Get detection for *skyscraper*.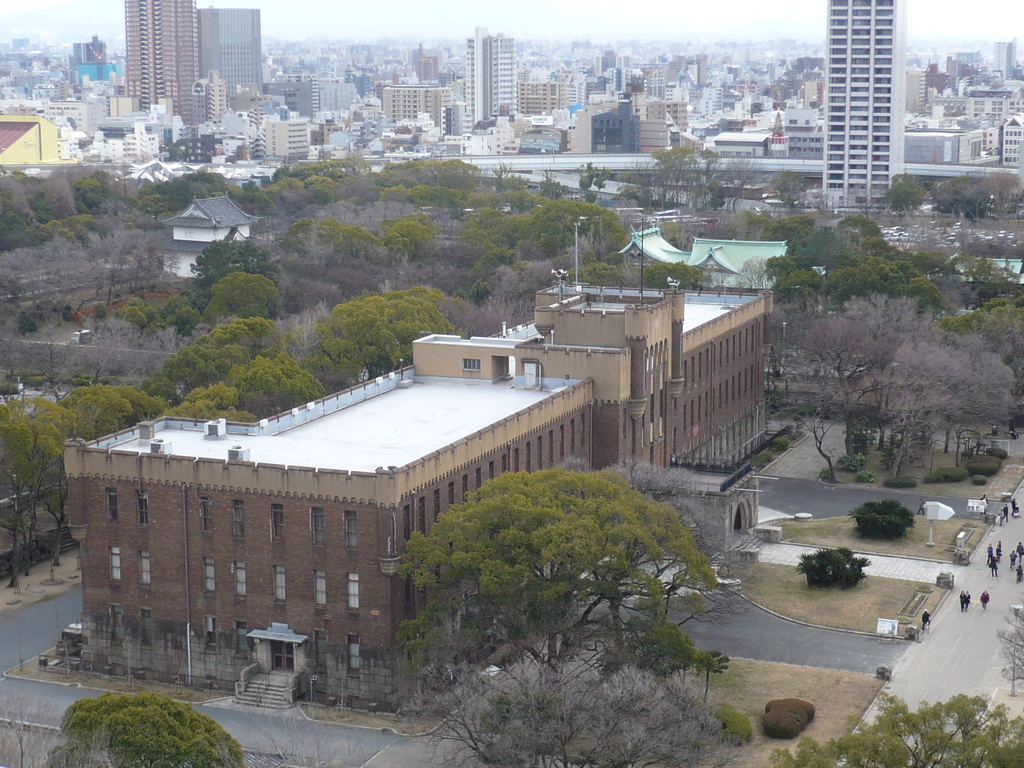
Detection: (left=797, top=4, right=929, bottom=207).
